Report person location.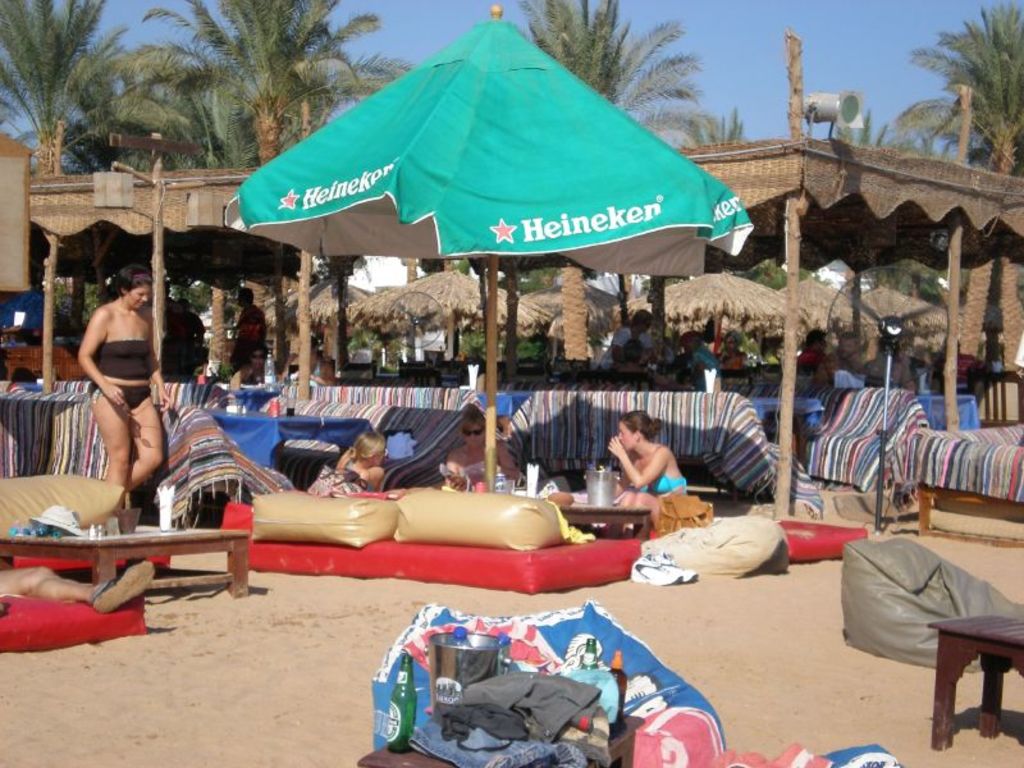
Report: {"left": 762, "top": 333, "right": 783, "bottom": 358}.
